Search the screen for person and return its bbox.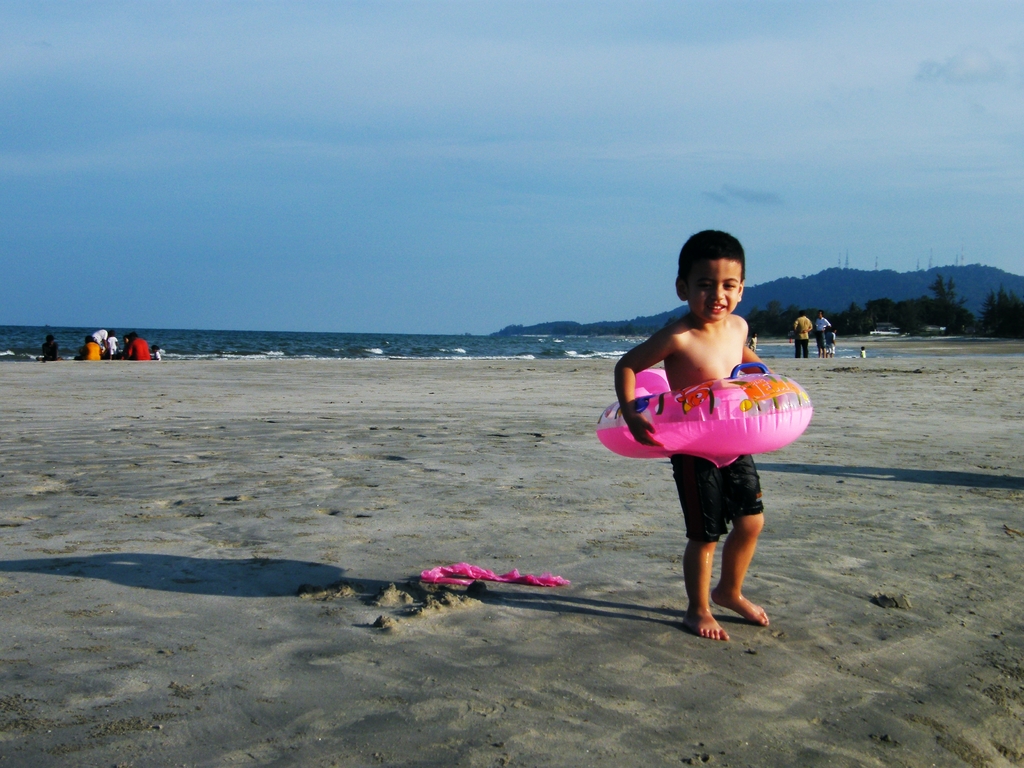
Found: <box>788,312,817,359</box>.
